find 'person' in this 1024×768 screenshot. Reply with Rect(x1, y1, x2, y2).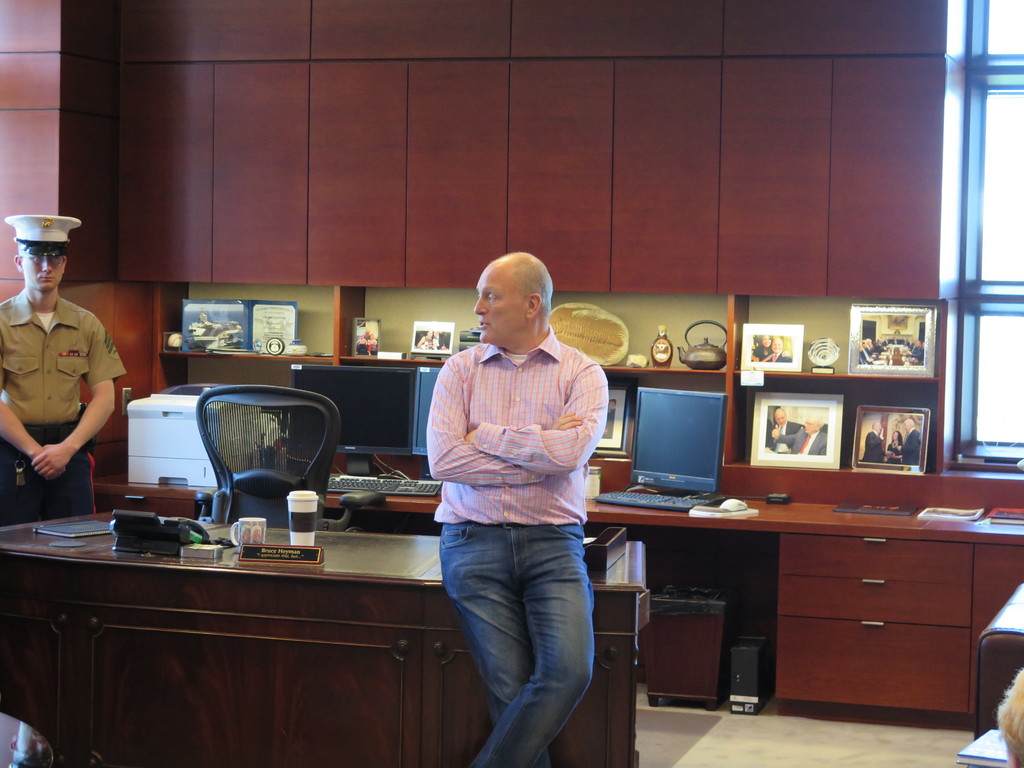
Rect(860, 420, 885, 461).
